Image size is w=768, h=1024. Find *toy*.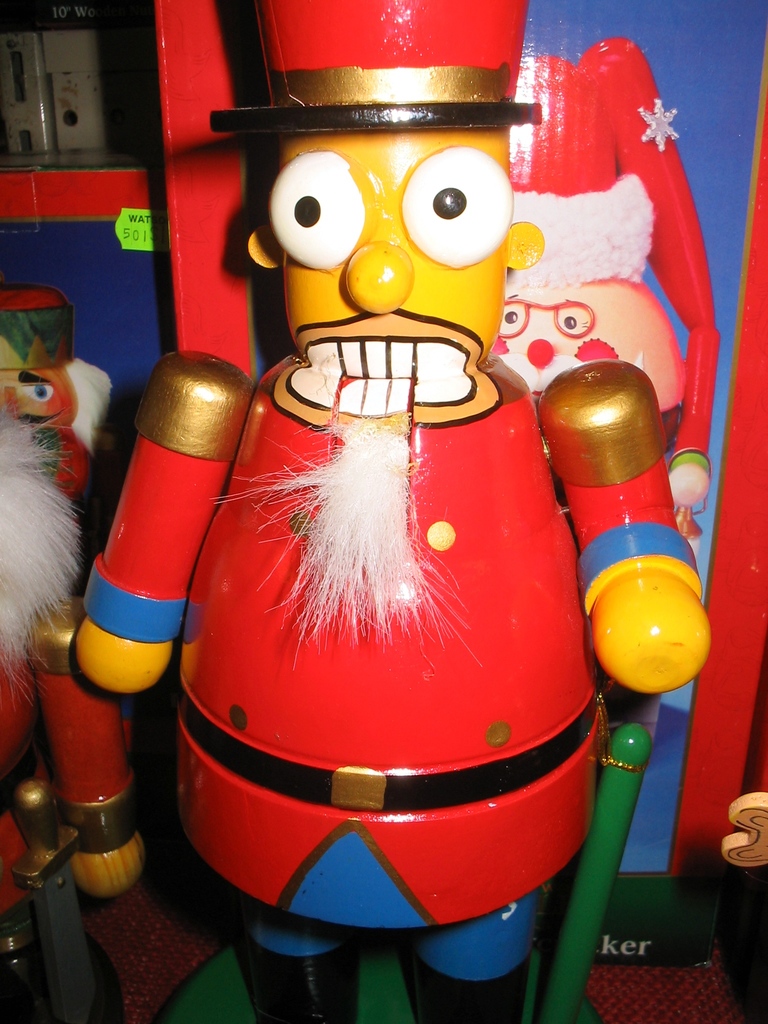
bbox(127, 52, 692, 1009).
